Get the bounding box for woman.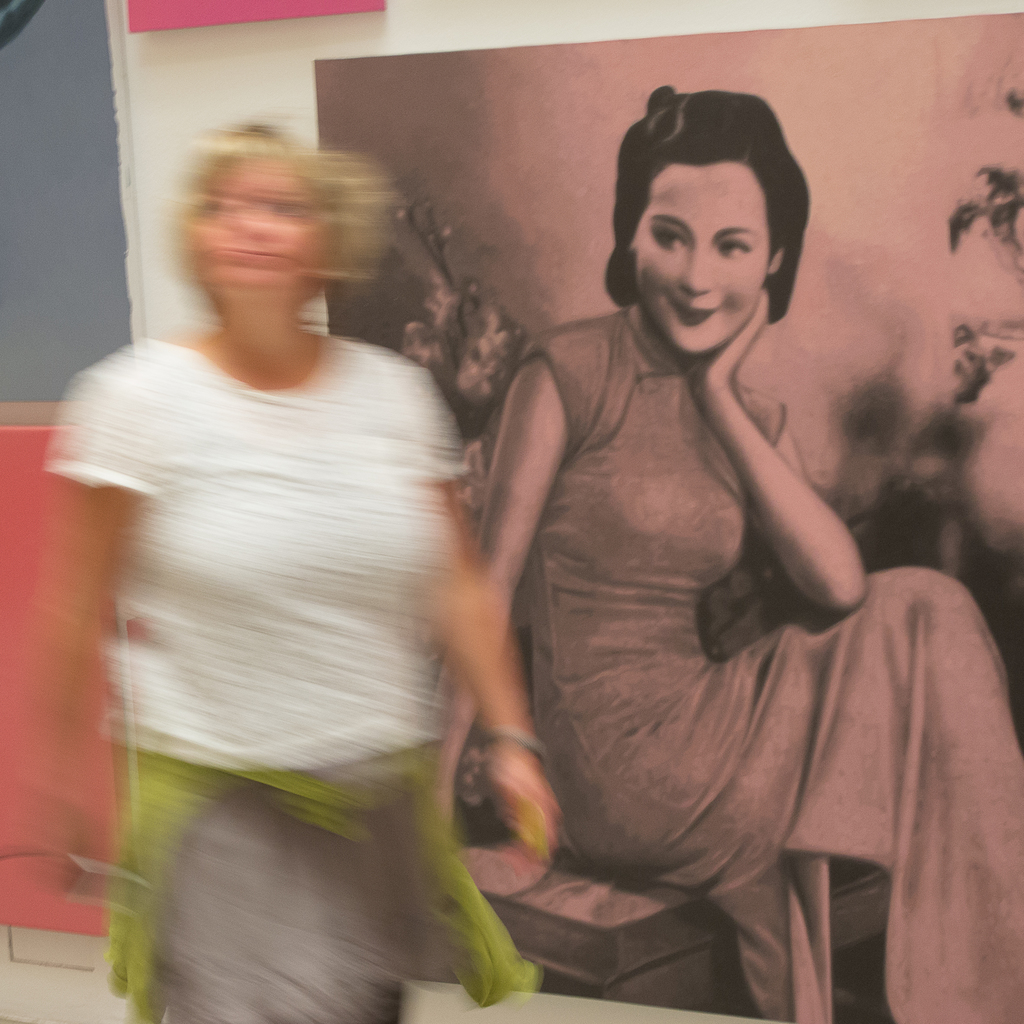
bbox(445, 58, 947, 1010).
